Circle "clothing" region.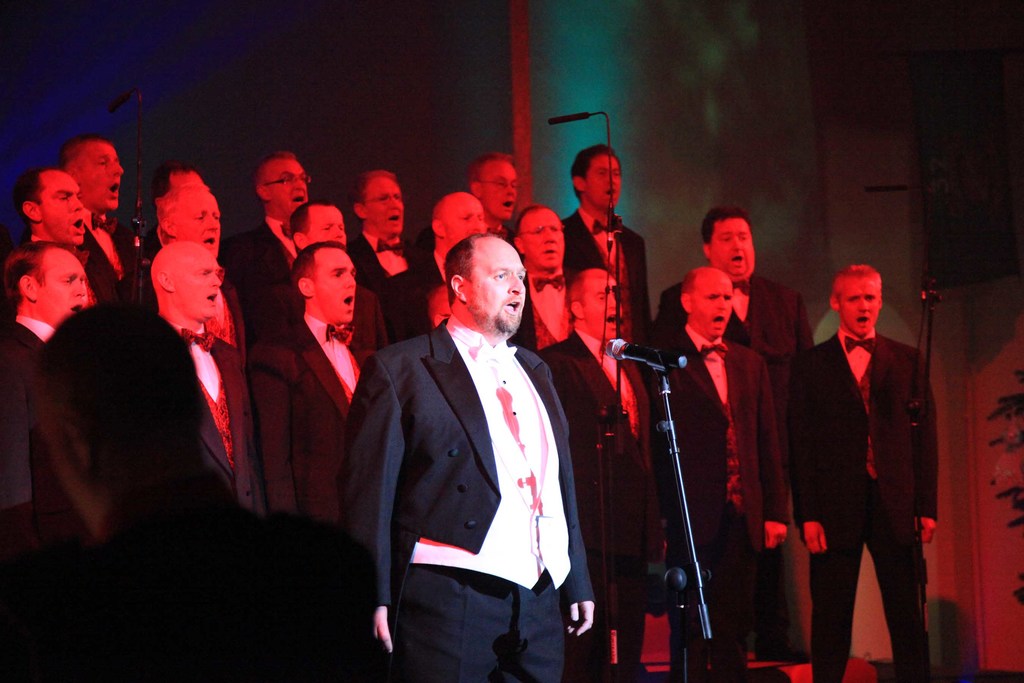
Region: left=221, top=214, right=303, bottom=330.
